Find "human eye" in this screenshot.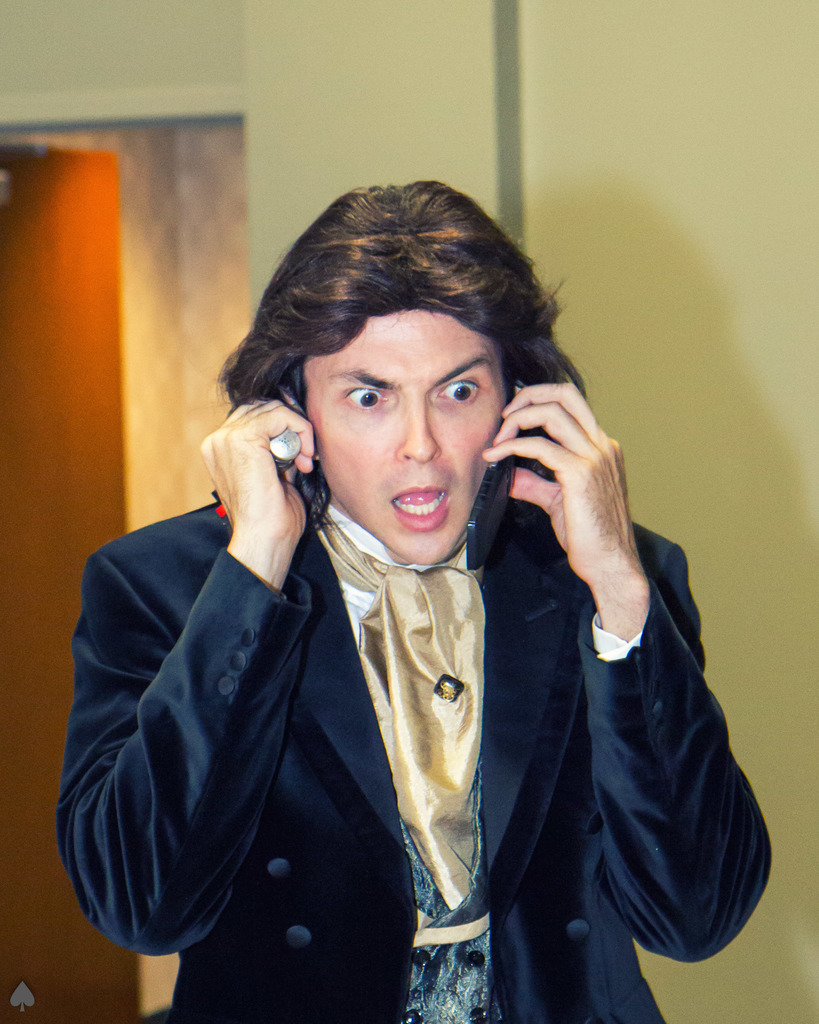
The bounding box for "human eye" is [437,374,482,411].
